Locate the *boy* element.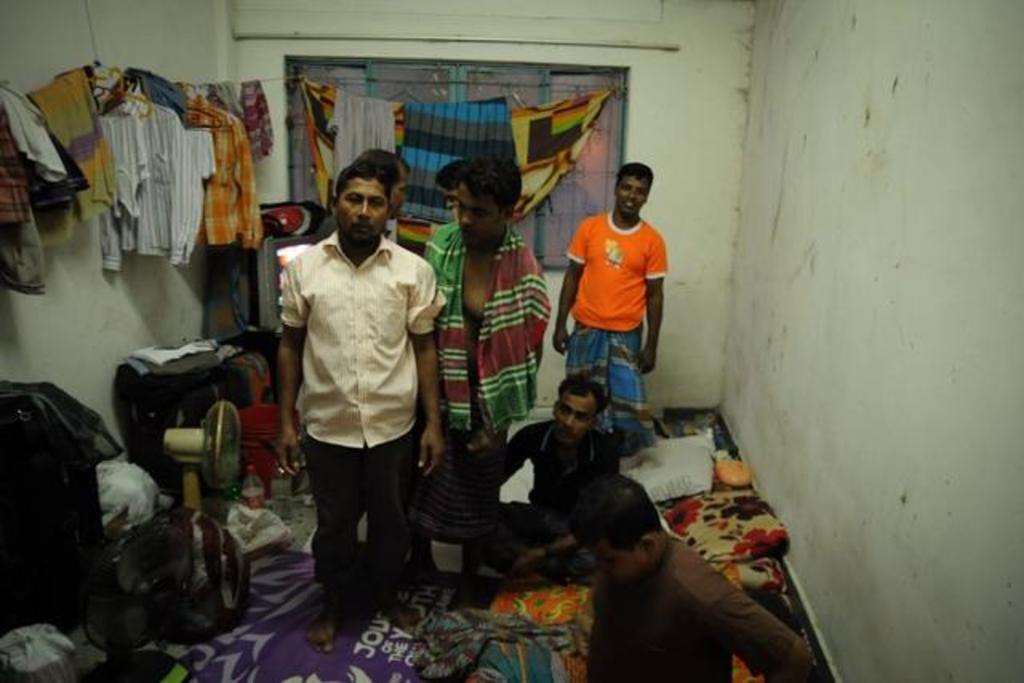
Element bbox: <region>272, 162, 446, 635</region>.
